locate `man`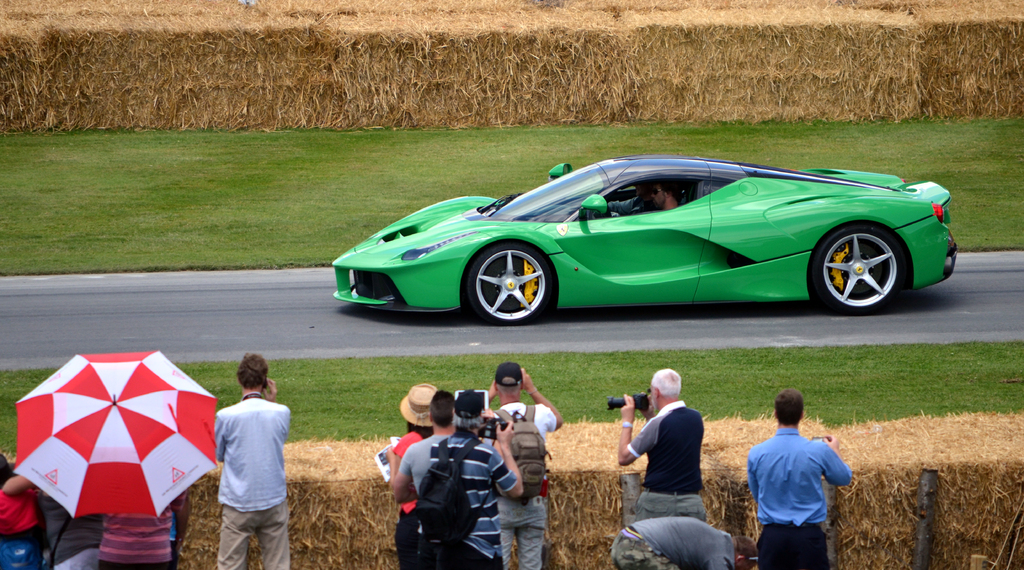
(left=211, top=350, right=295, bottom=569)
